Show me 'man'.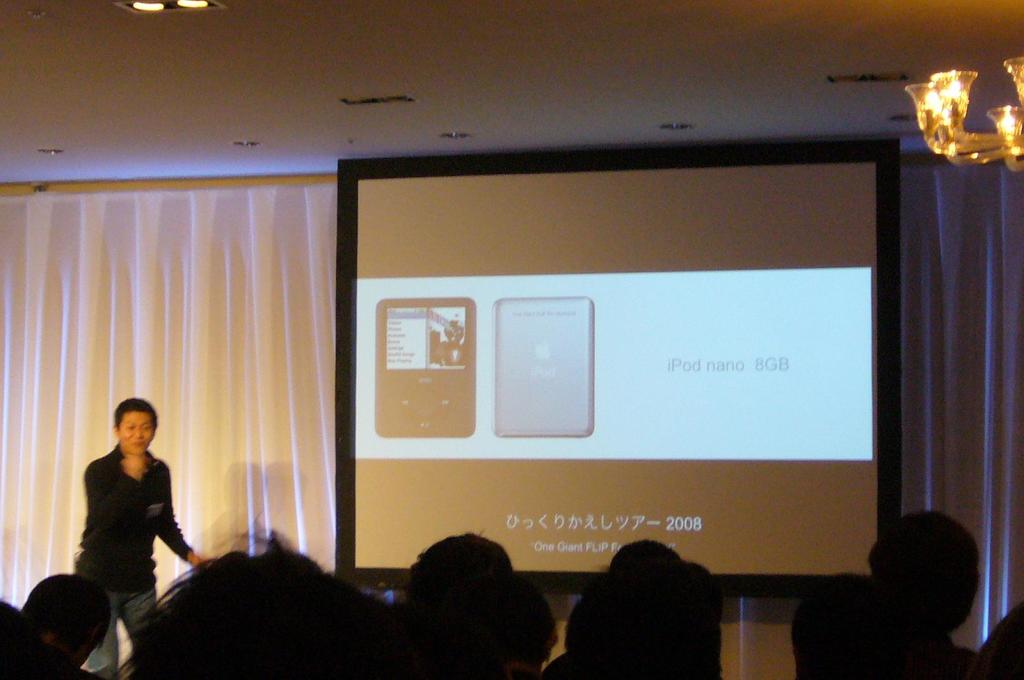
'man' is here: 17:574:114:679.
